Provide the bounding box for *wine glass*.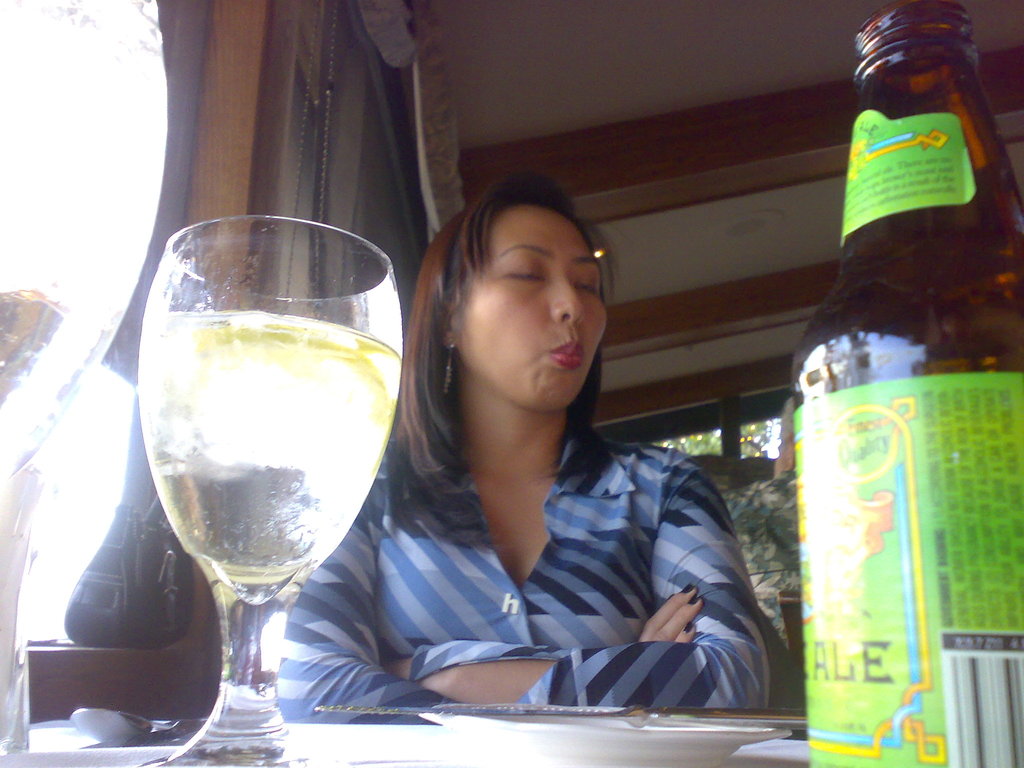
box=[135, 219, 399, 767].
